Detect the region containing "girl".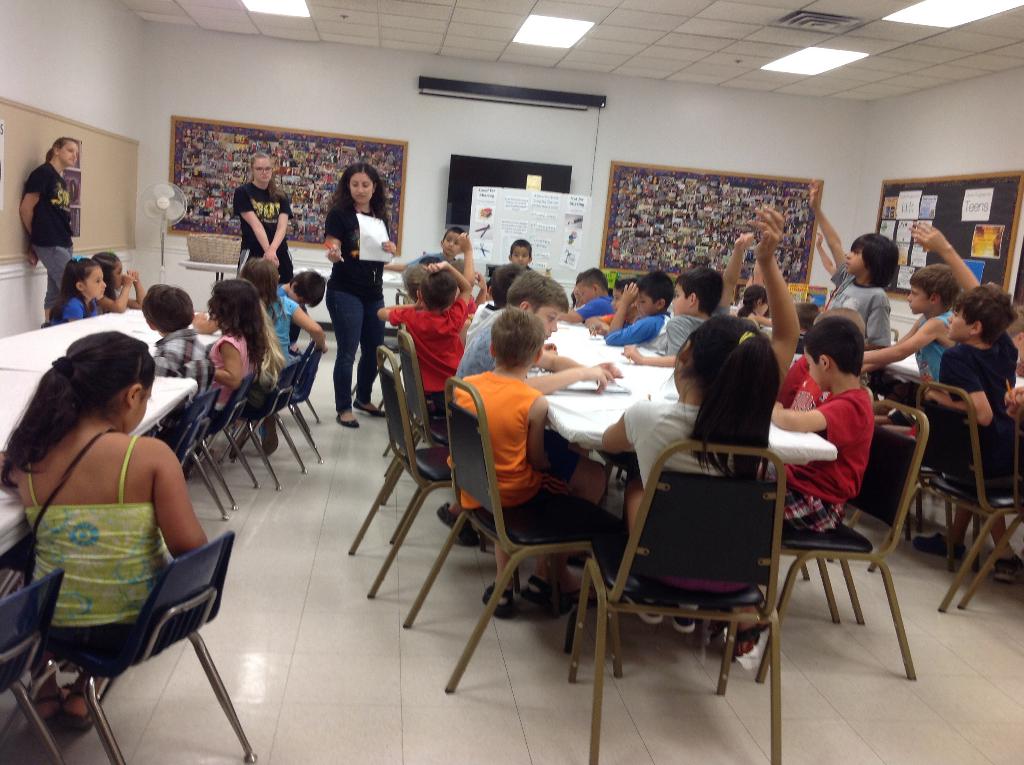
<region>0, 330, 210, 730</region>.
